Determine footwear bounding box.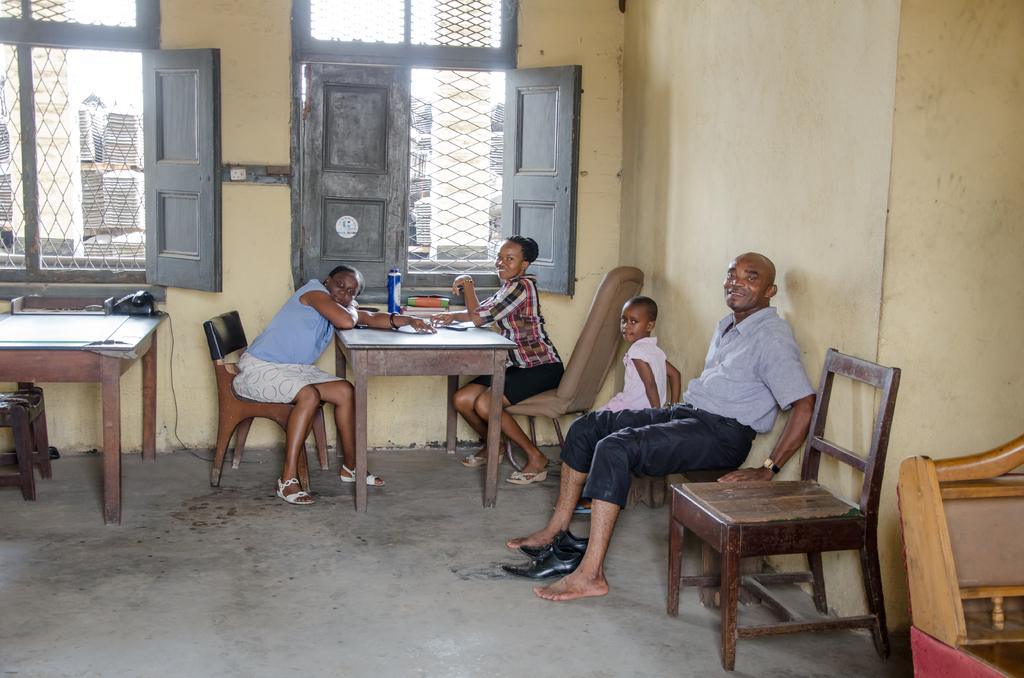
Determined: <box>518,526,580,553</box>.
